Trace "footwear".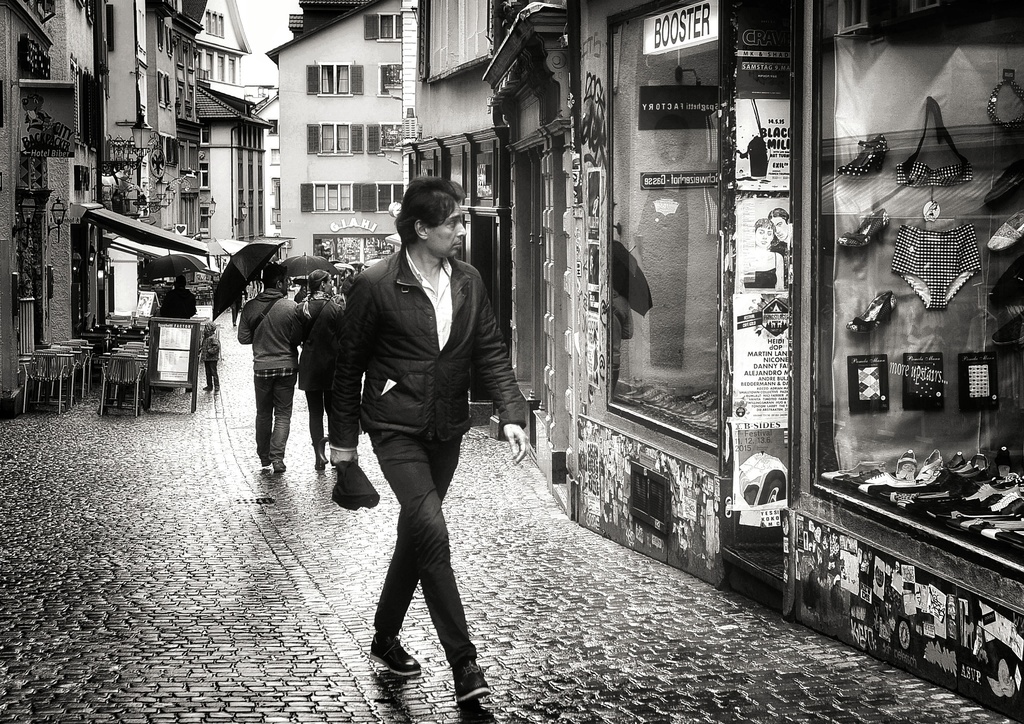
Traced to 362/610/425/700.
